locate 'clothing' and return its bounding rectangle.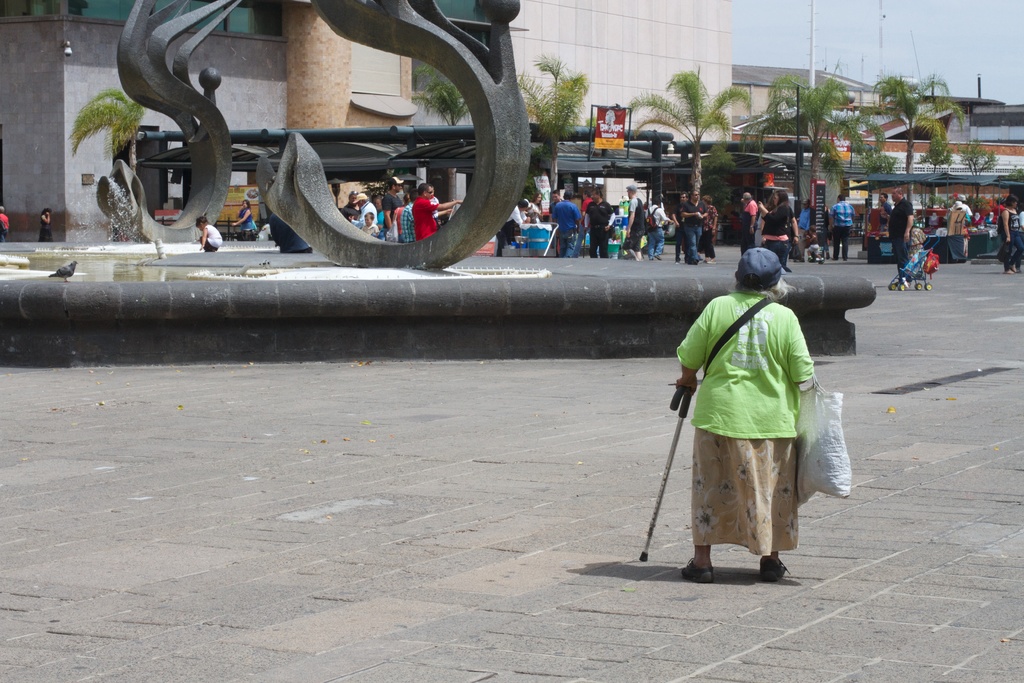
left=577, top=190, right=625, bottom=251.
